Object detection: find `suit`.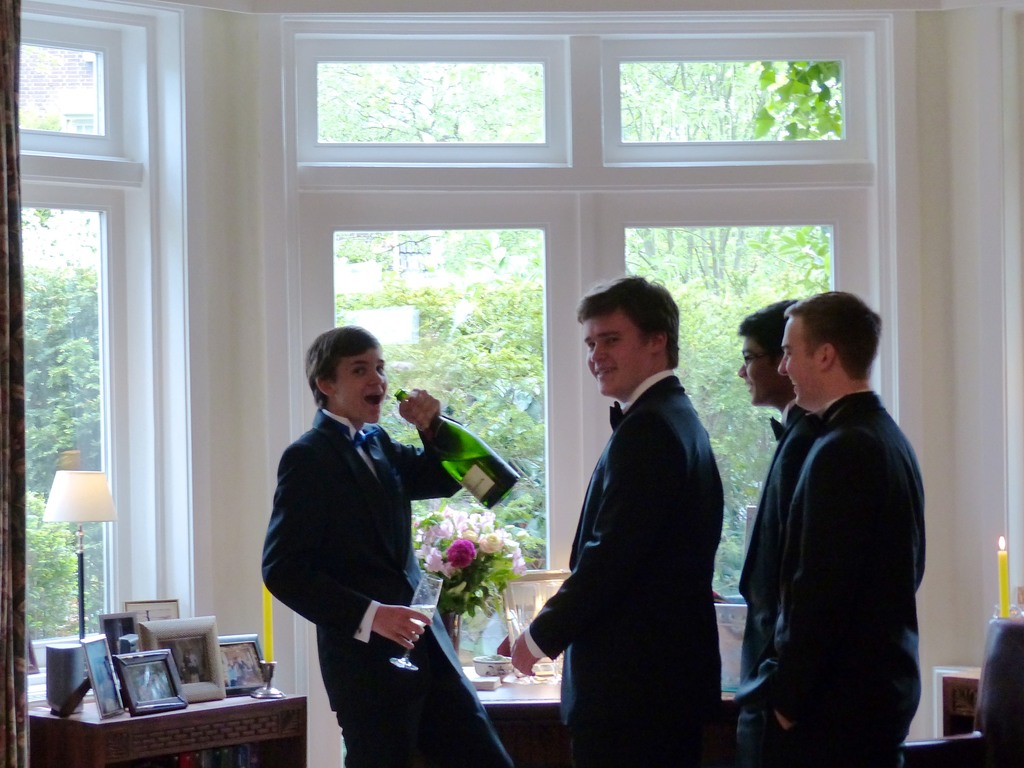
locate(721, 398, 826, 767).
